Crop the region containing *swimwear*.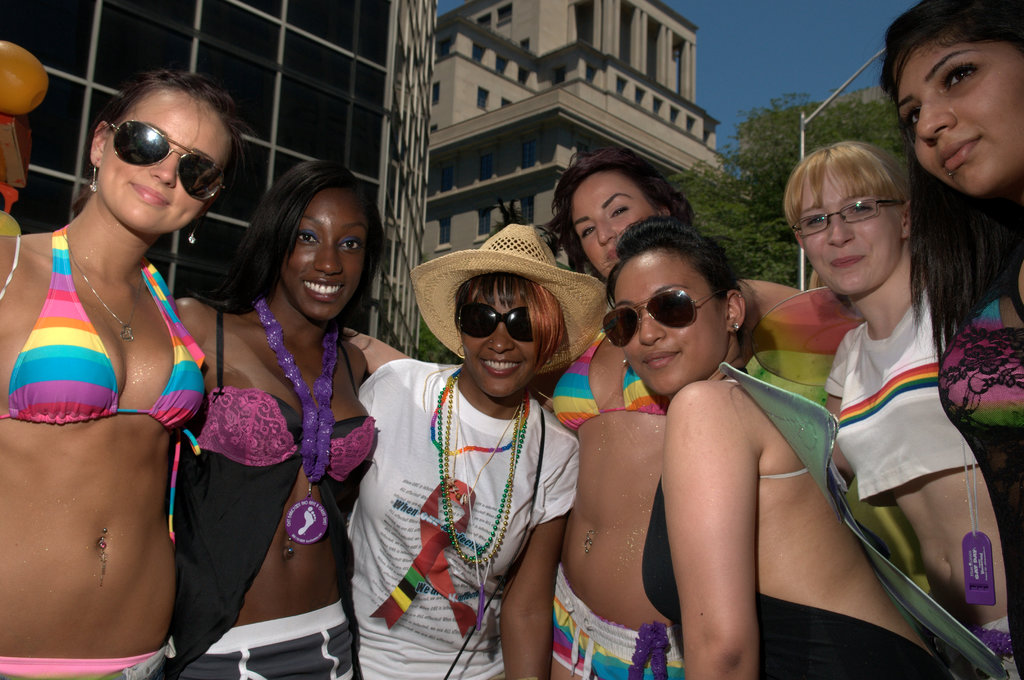
Crop region: <region>0, 642, 177, 679</region>.
